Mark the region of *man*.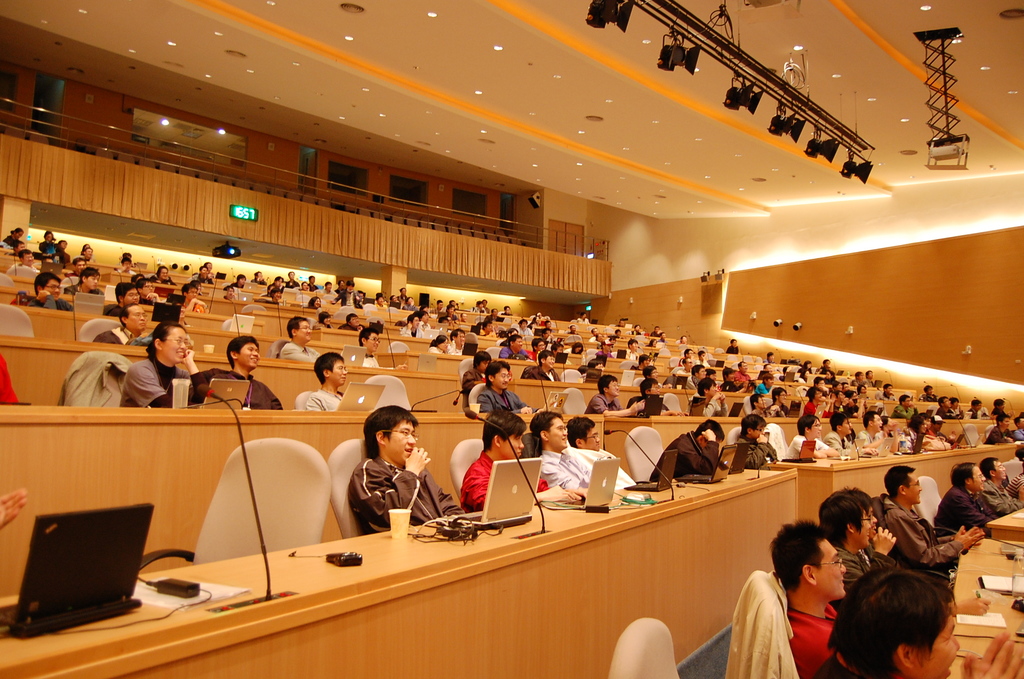
Region: BBox(585, 370, 650, 416).
